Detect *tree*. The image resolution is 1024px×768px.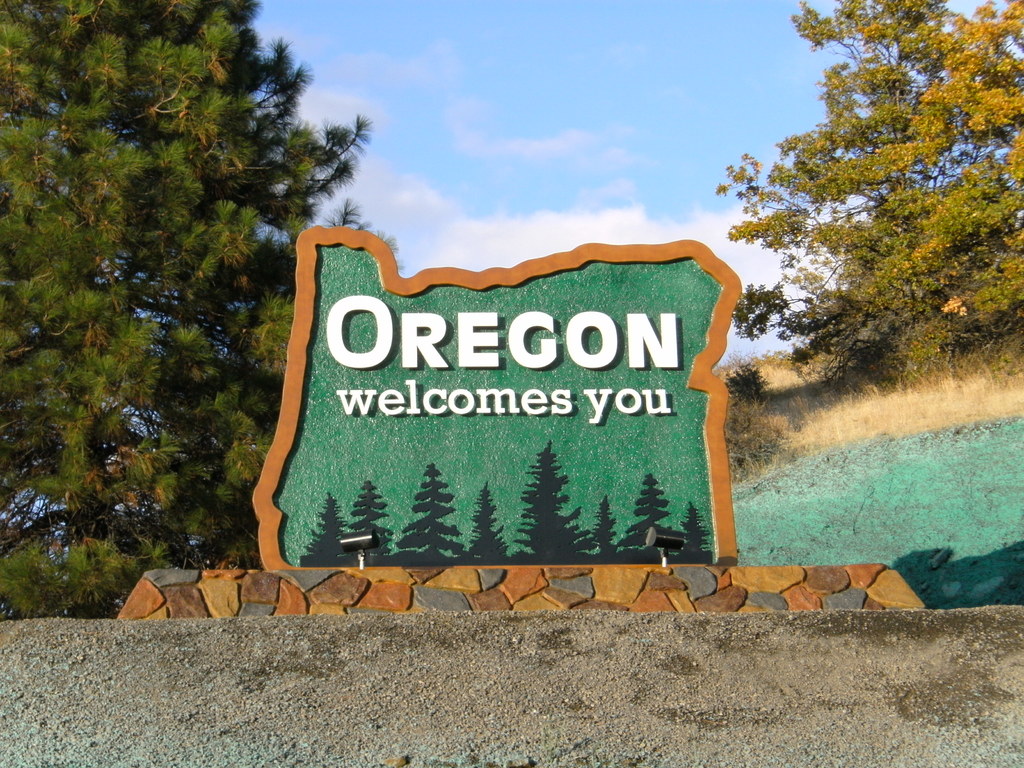
rect(298, 487, 354, 572).
